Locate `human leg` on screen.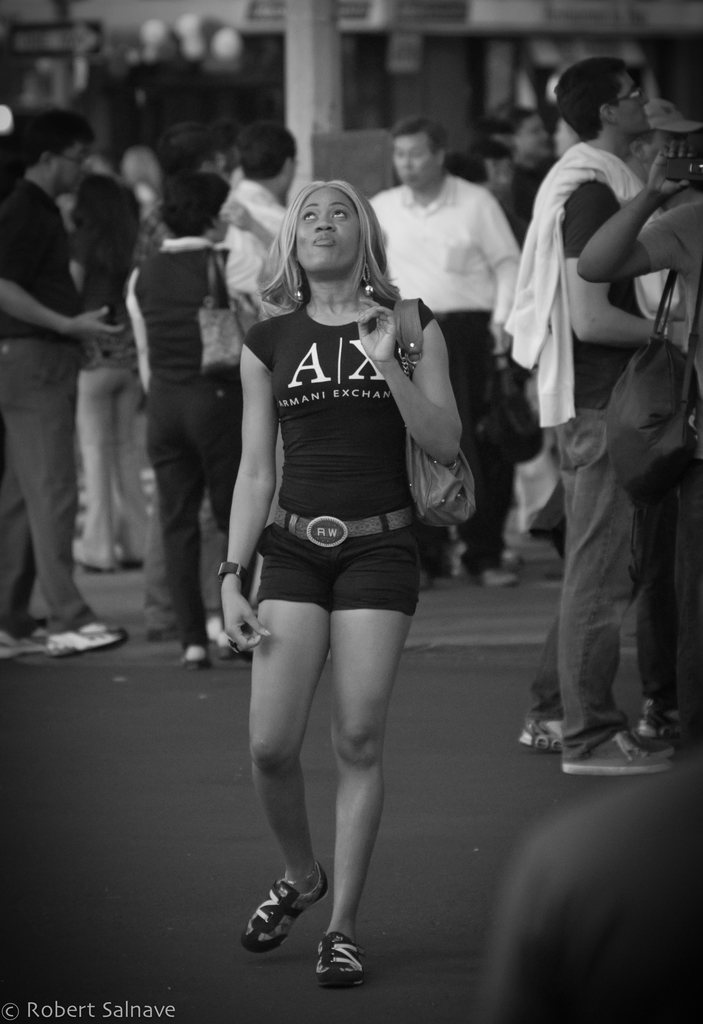
On screen at [182, 367, 248, 598].
